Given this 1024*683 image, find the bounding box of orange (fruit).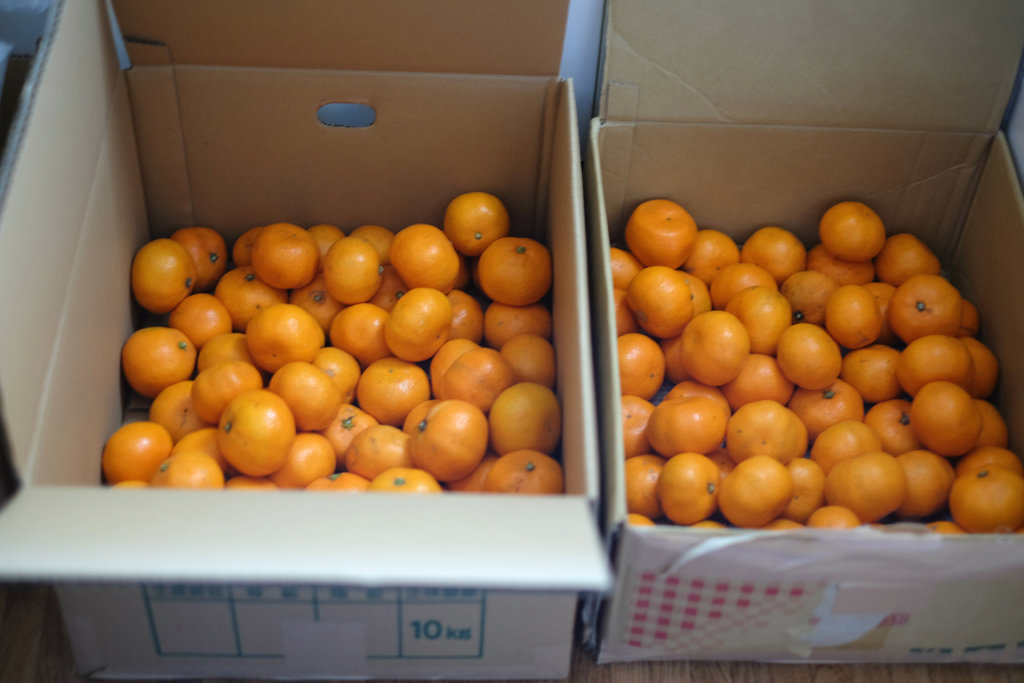
618, 329, 668, 395.
